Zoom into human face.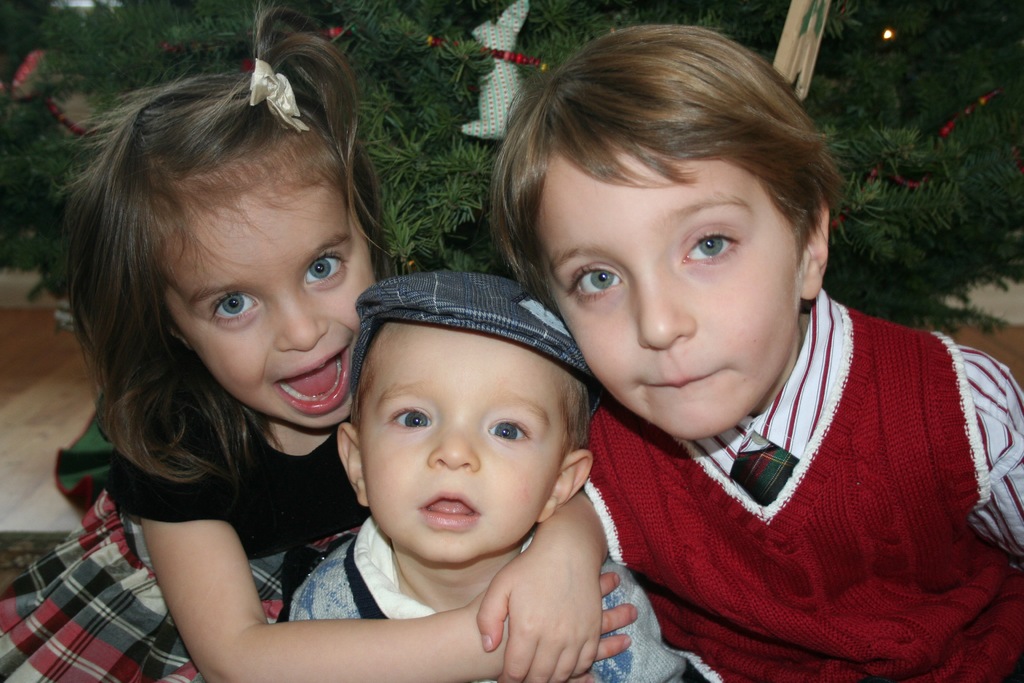
Zoom target: <region>354, 315, 569, 567</region>.
